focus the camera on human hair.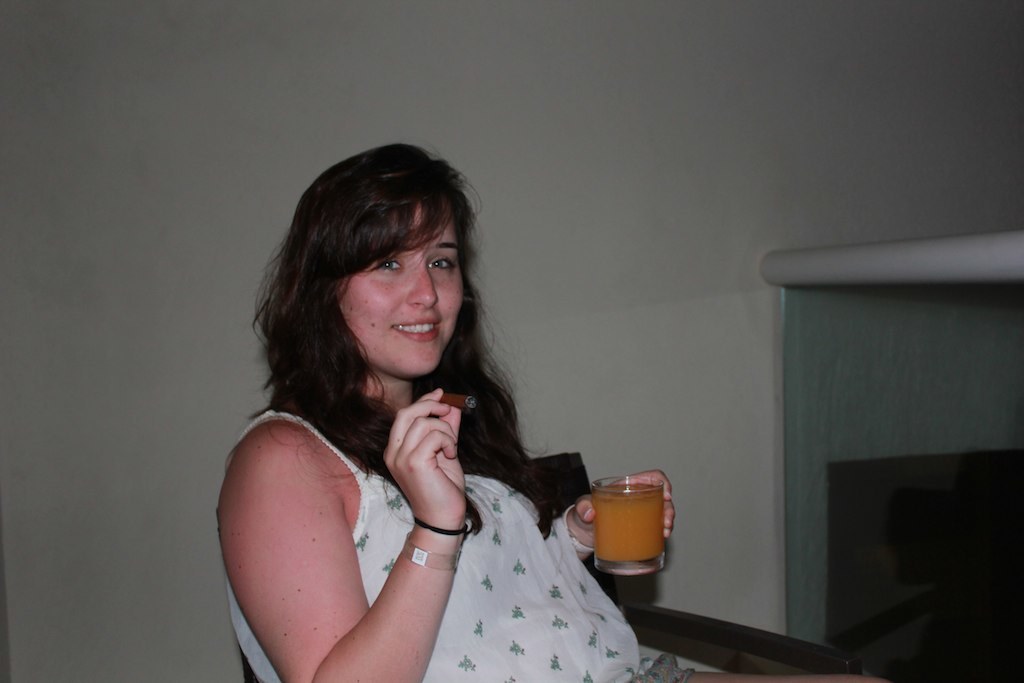
Focus region: <bbox>253, 163, 523, 523</bbox>.
